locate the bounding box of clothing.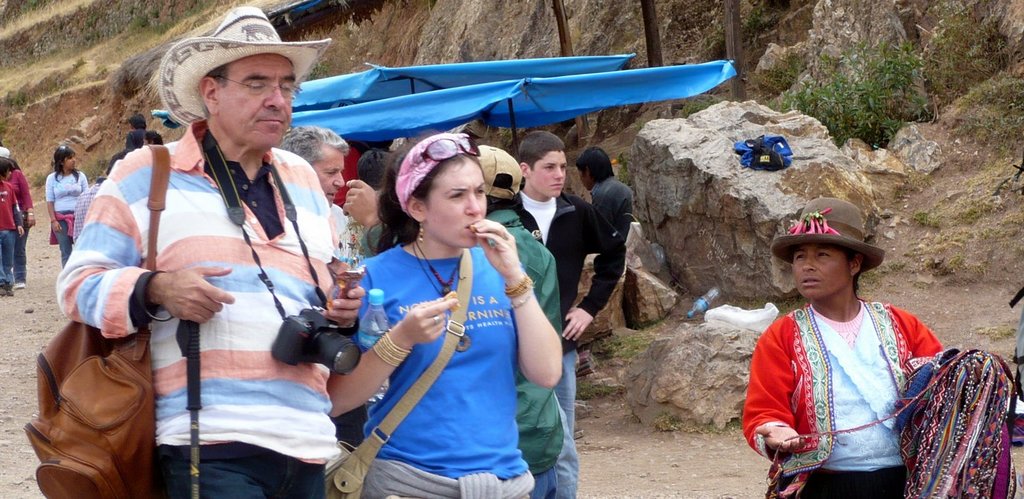
Bounding box: 575:175:633:274.
